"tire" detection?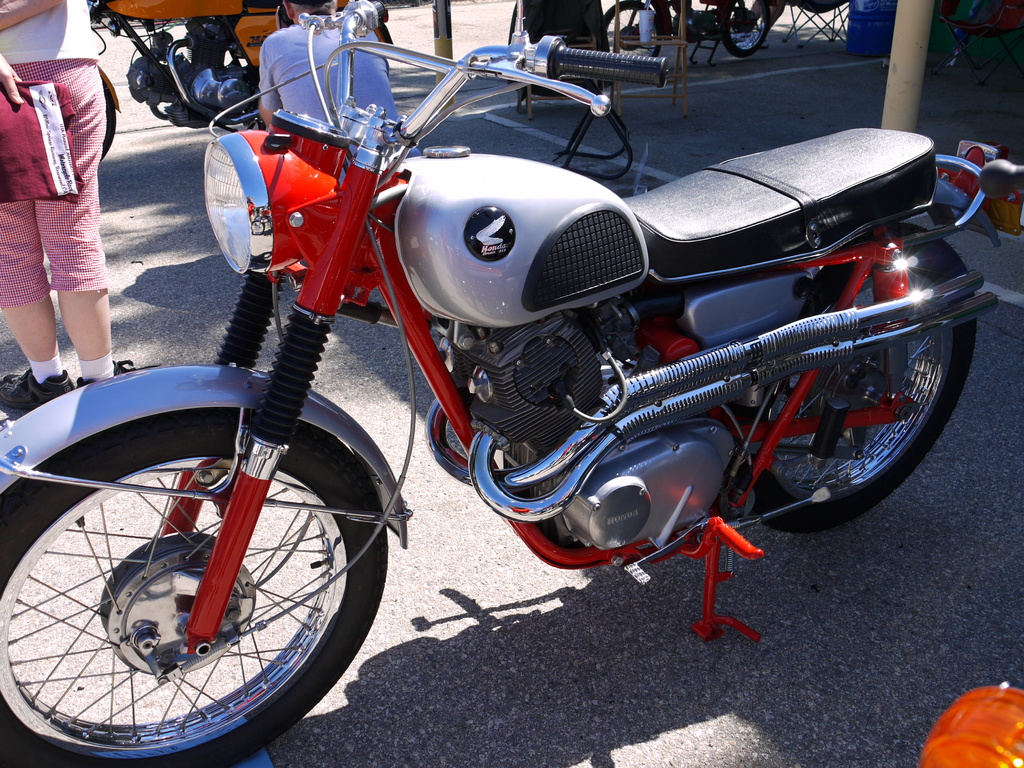
bbox(739, 224, 986, 529)
